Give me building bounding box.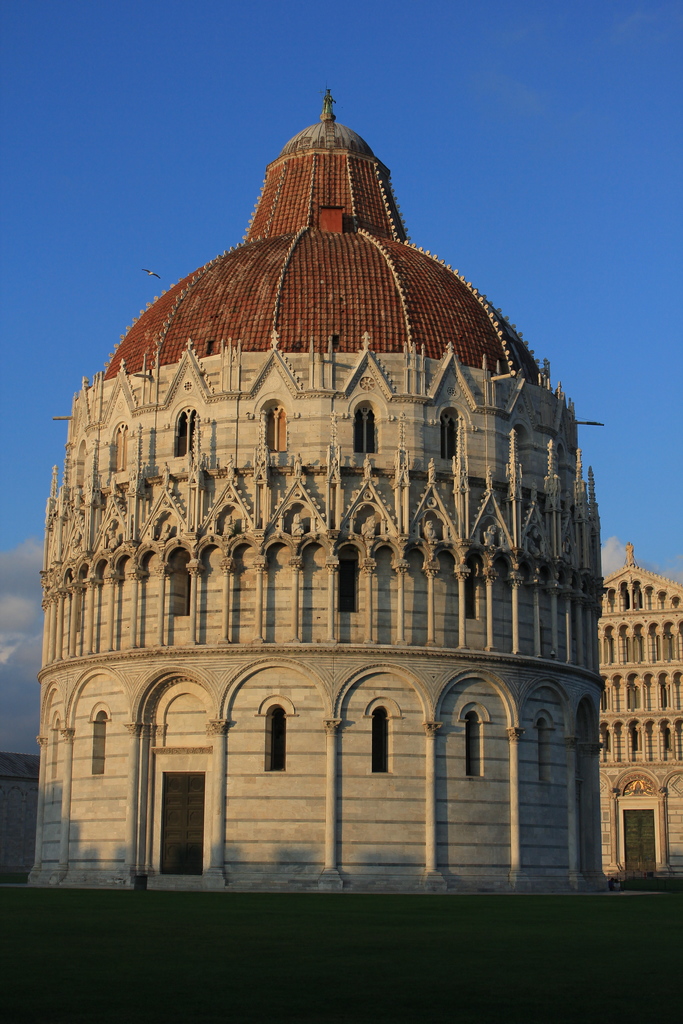
0/749/36/881.
